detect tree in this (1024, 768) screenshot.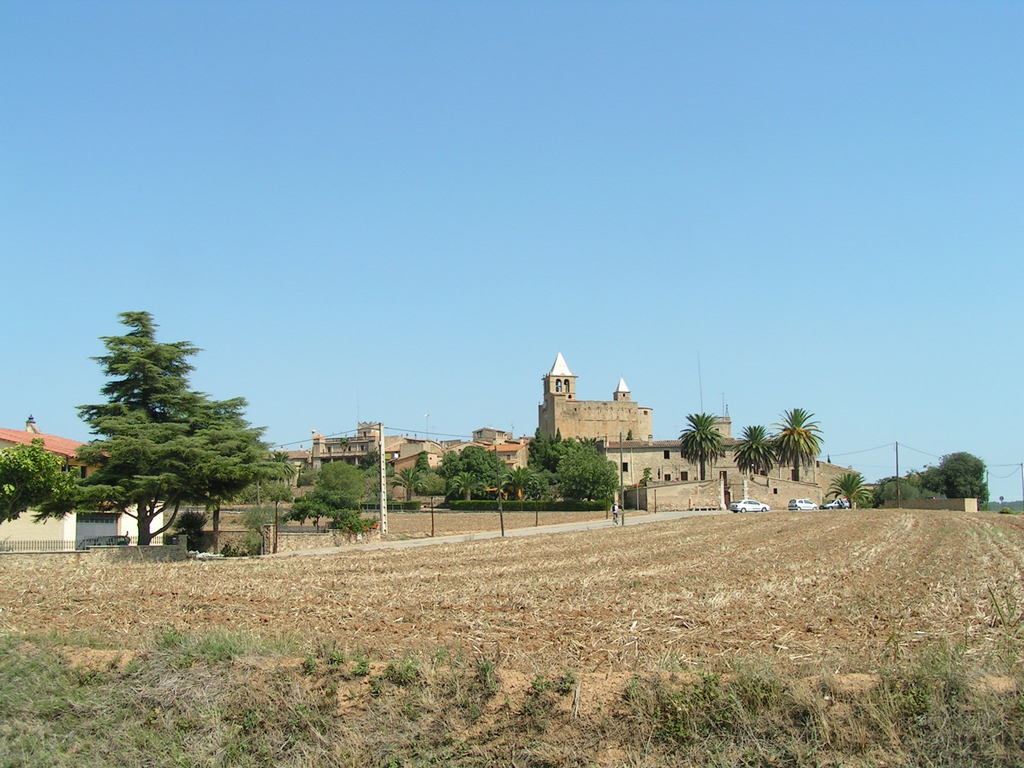
Detection: 639/467/652/484.
